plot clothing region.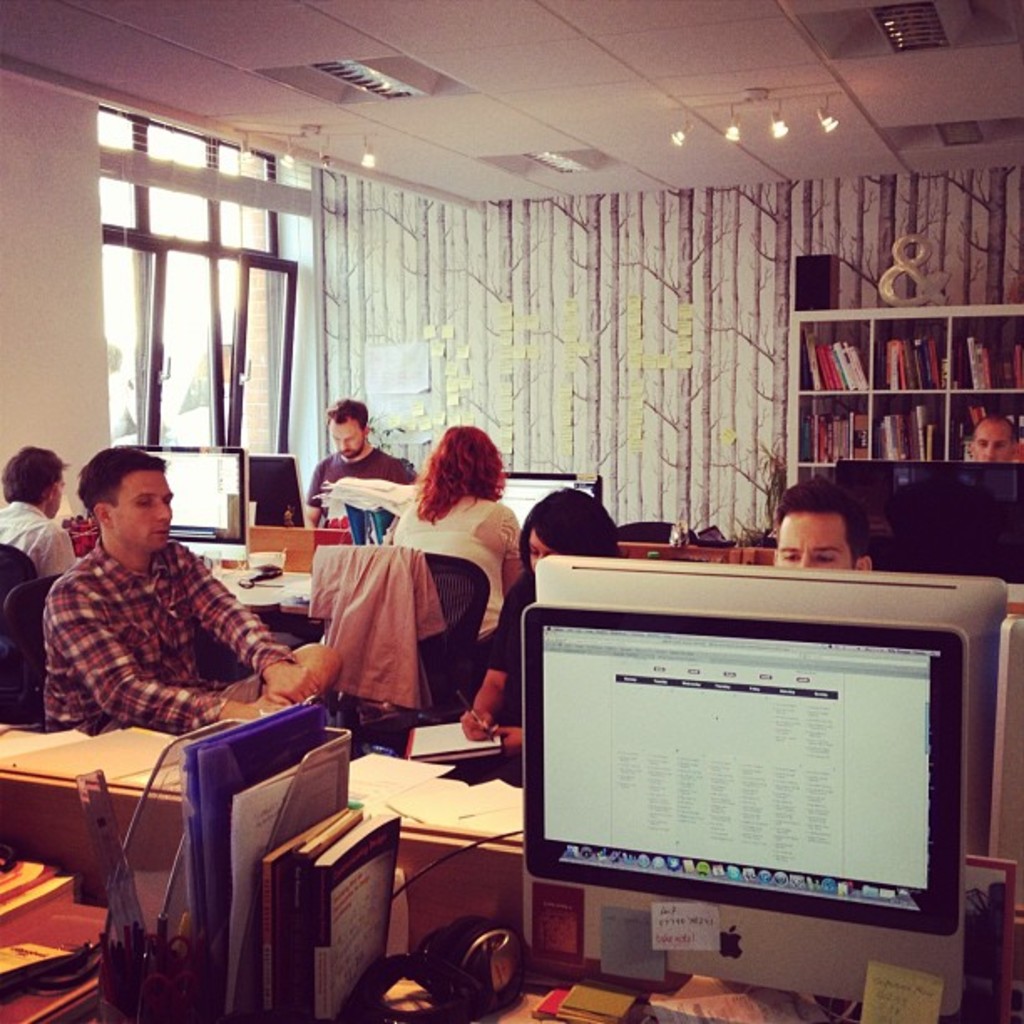
Plotted at 390:490:524:646.
